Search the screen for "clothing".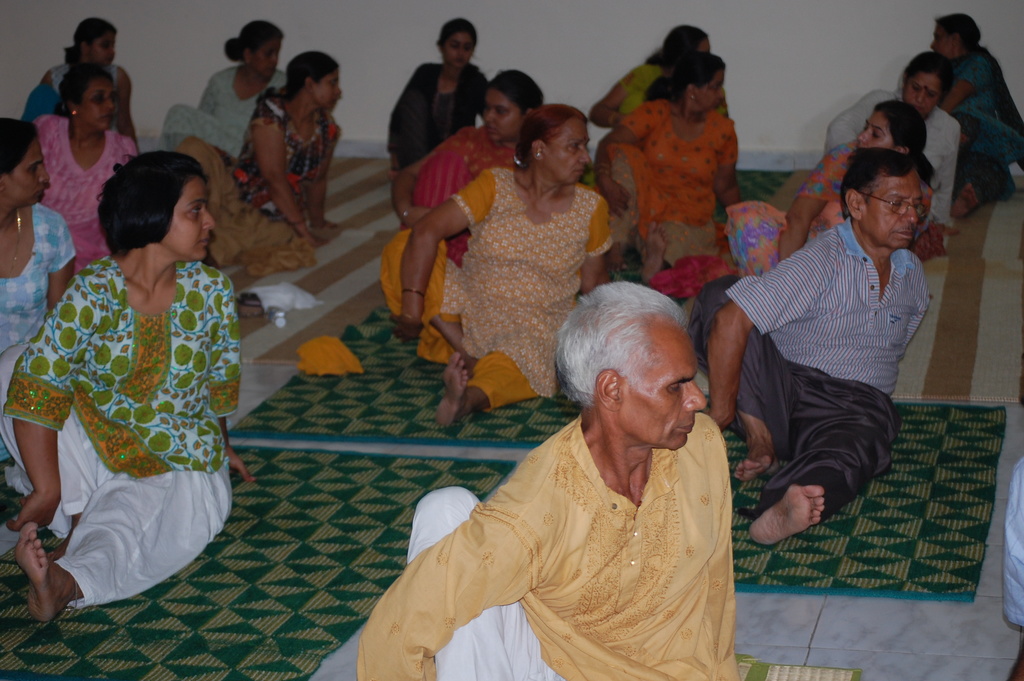
Found at (829, 86, 950, 234).
